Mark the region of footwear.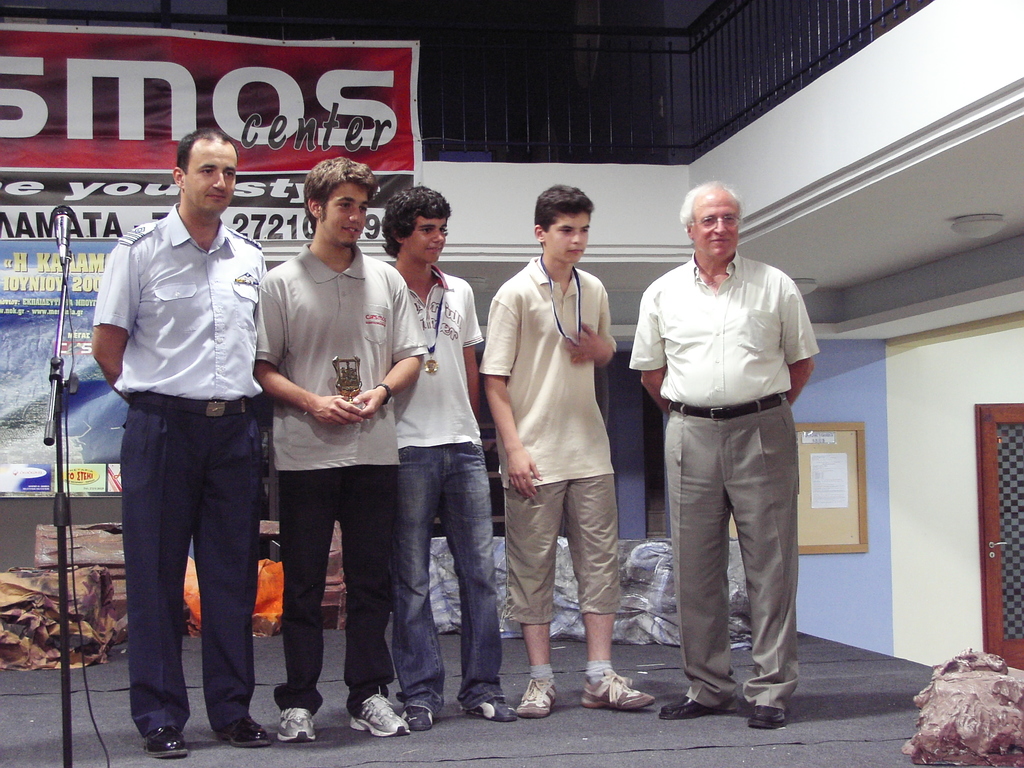
Region: region(467, 691, 516, 721).
